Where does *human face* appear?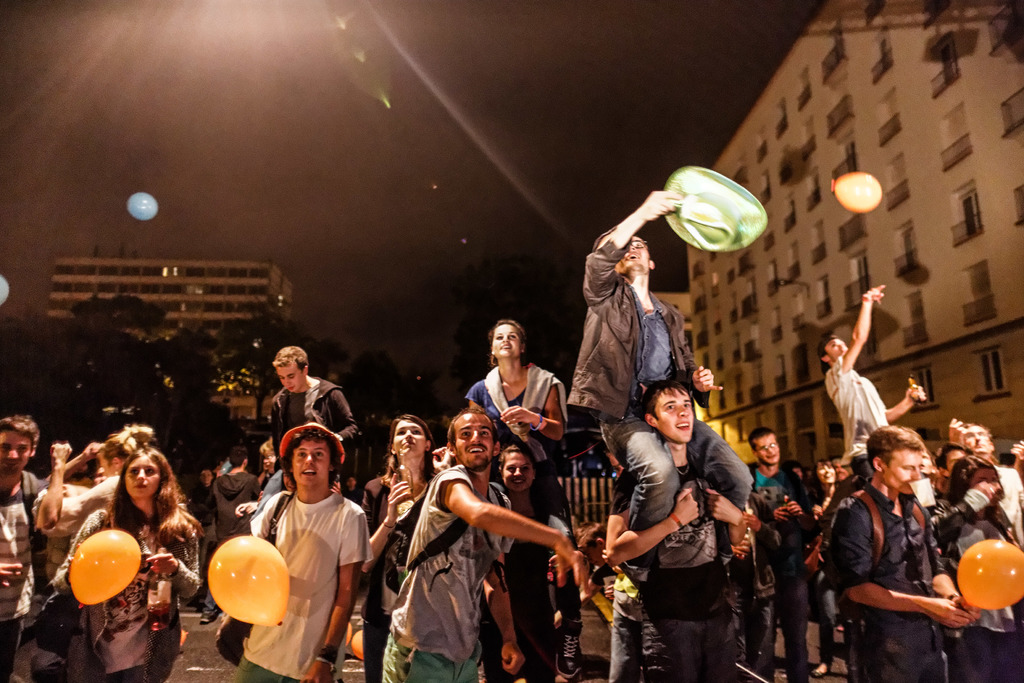
Appears at select_region(619, 238, 648, 281).
